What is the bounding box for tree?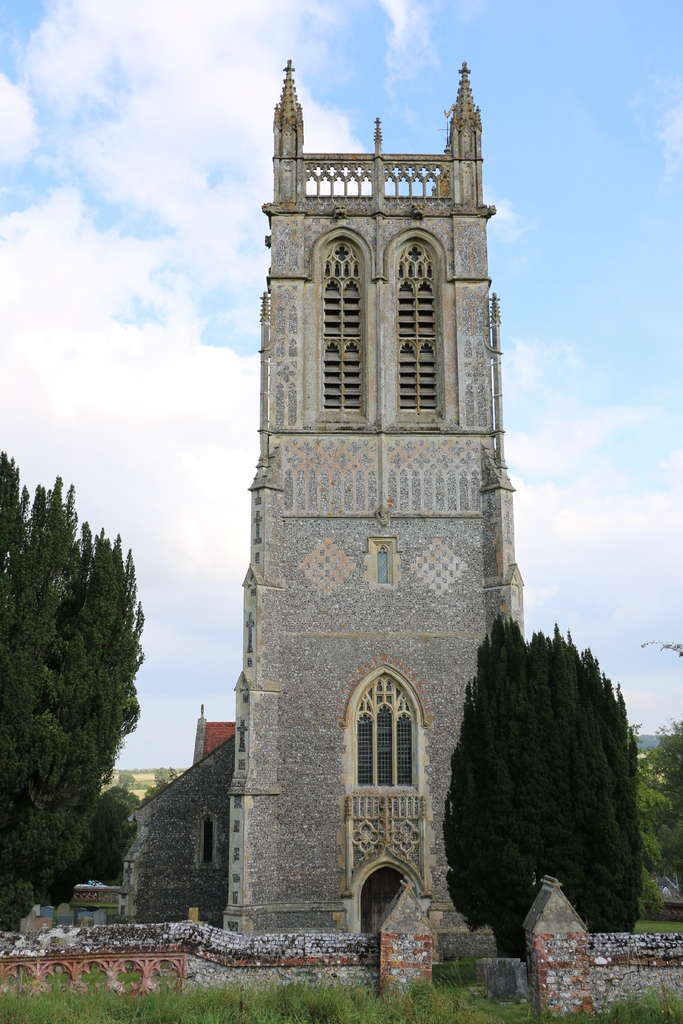
rect(0, 442, 158, 944).
